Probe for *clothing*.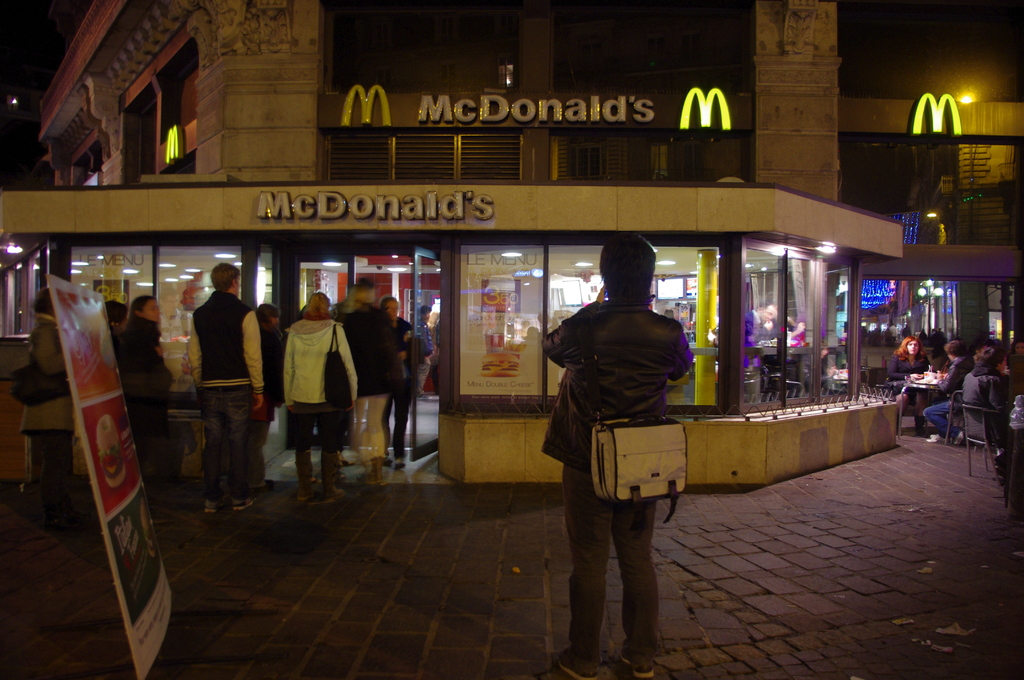
Probe result: bbox=[120, 316, 176, 519].
